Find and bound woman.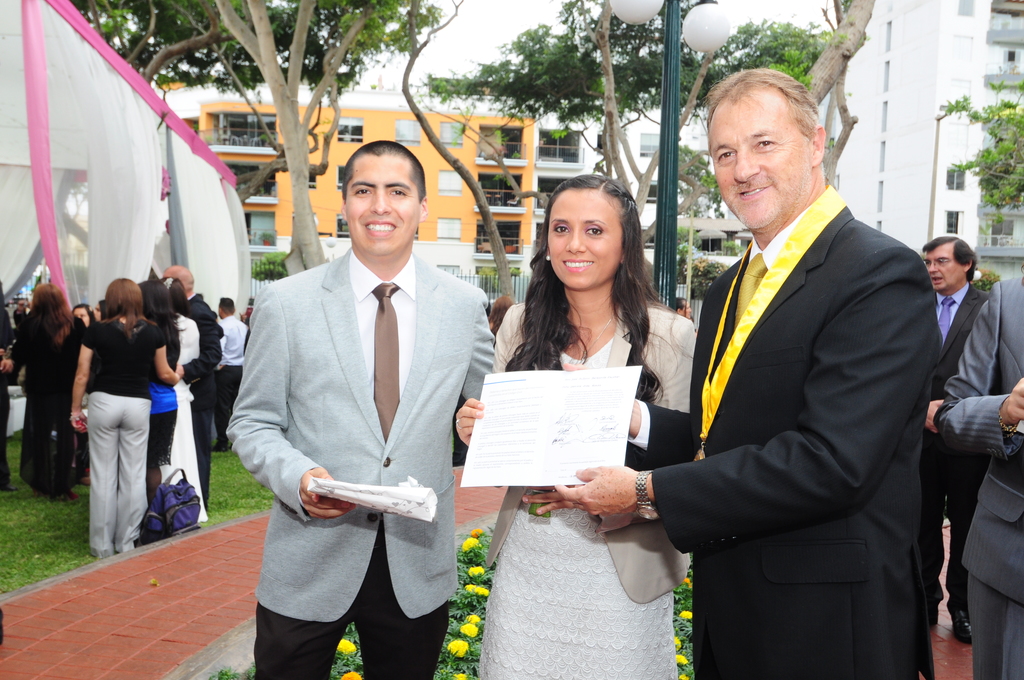
Bound: Rect(156, 284, 214, 523).
